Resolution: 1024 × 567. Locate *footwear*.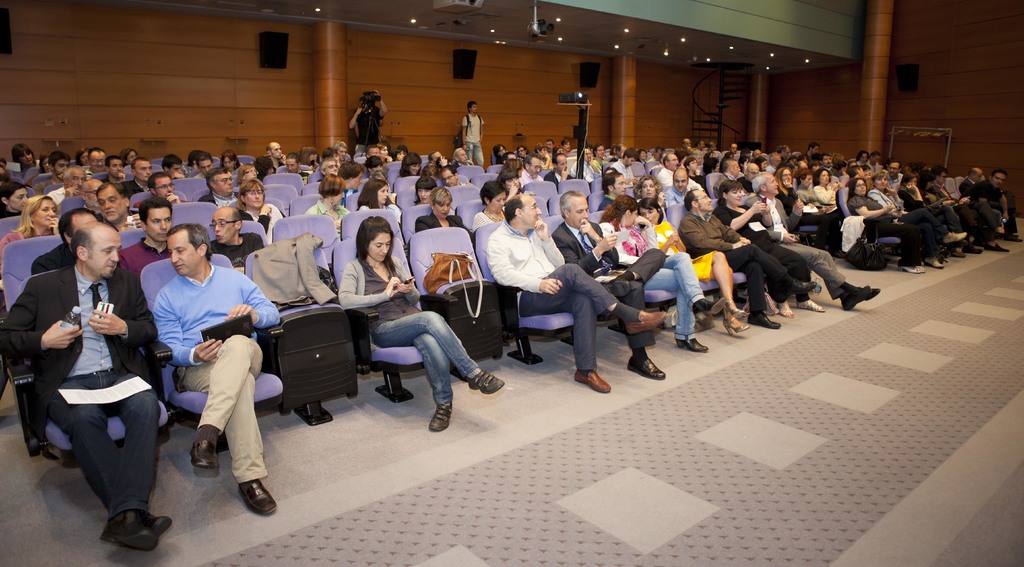
bbox=[470, 369, 504, 394].
